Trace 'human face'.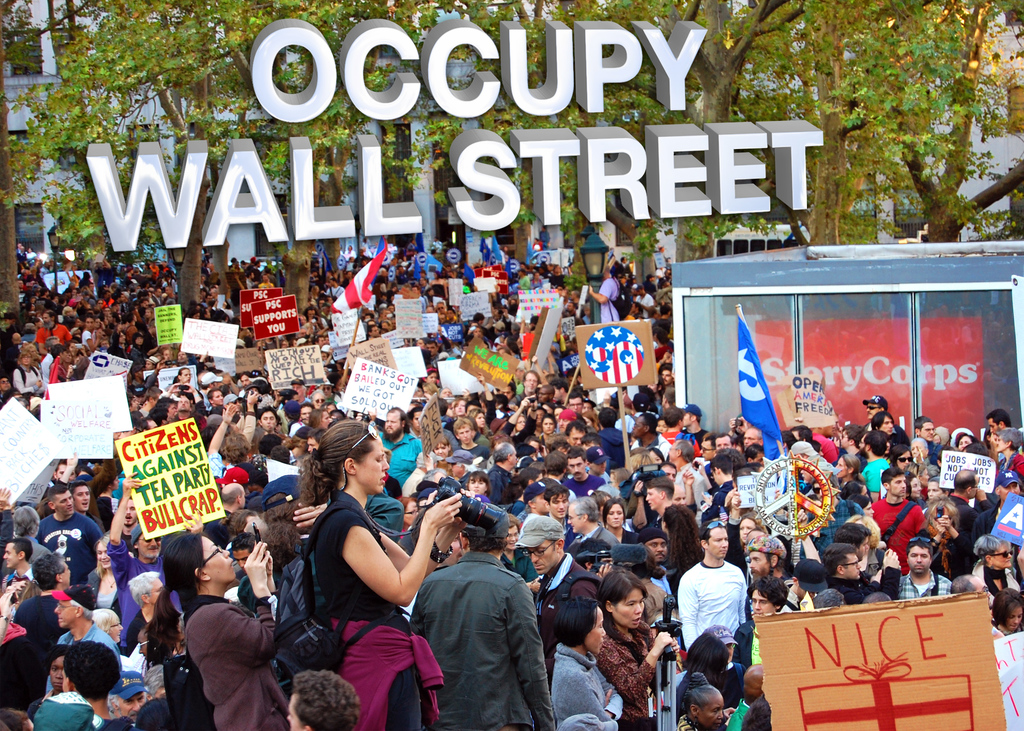
Traced to bbox(420, 388, 427, 394).
